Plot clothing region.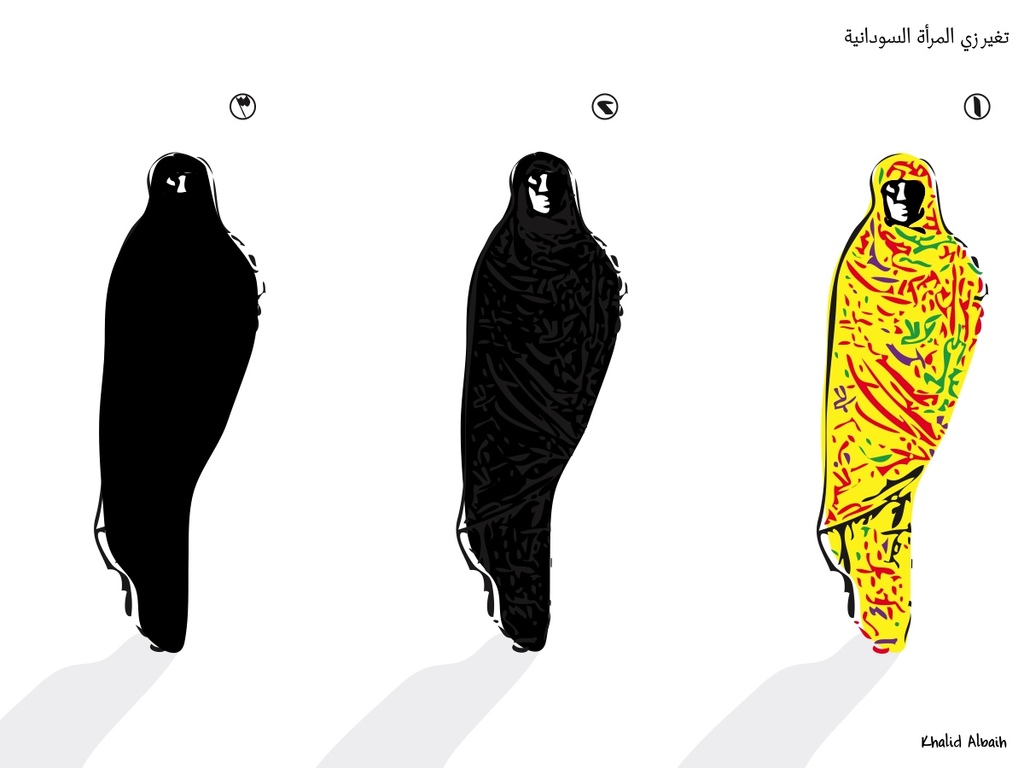
Plotted at locate(459, 158, 627, 650).
